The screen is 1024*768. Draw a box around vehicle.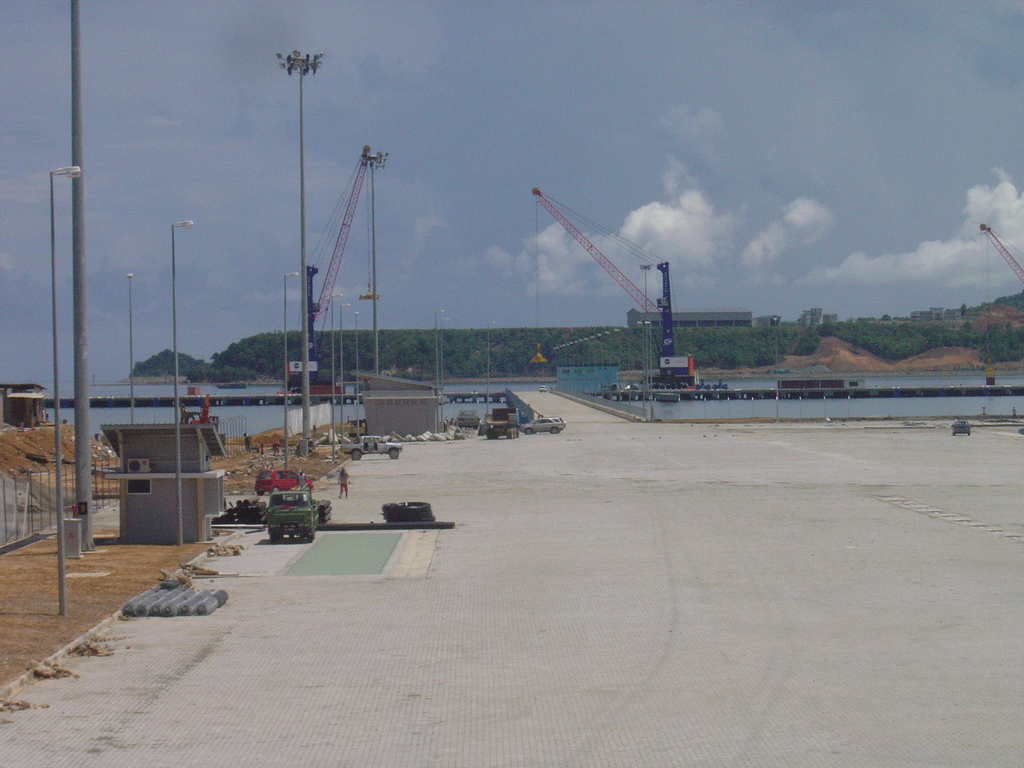
bbox(524, 417, 564, 435).
